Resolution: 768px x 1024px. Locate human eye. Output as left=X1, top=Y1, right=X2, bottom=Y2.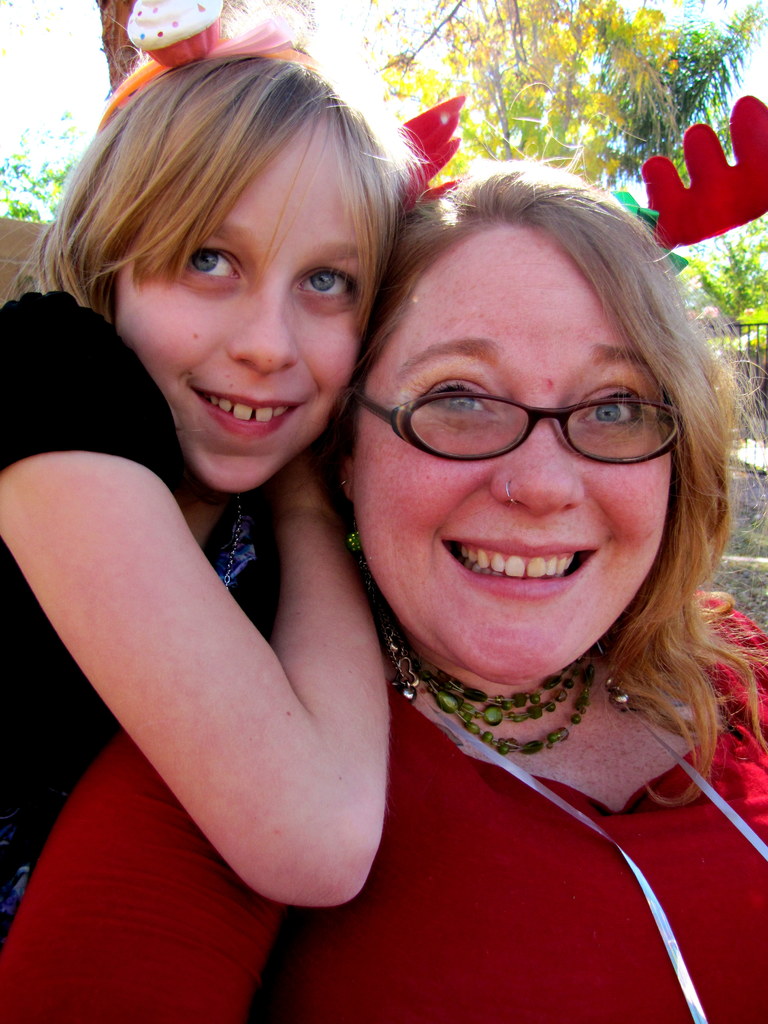
left=170, top=228, right=226, bottom=292.
